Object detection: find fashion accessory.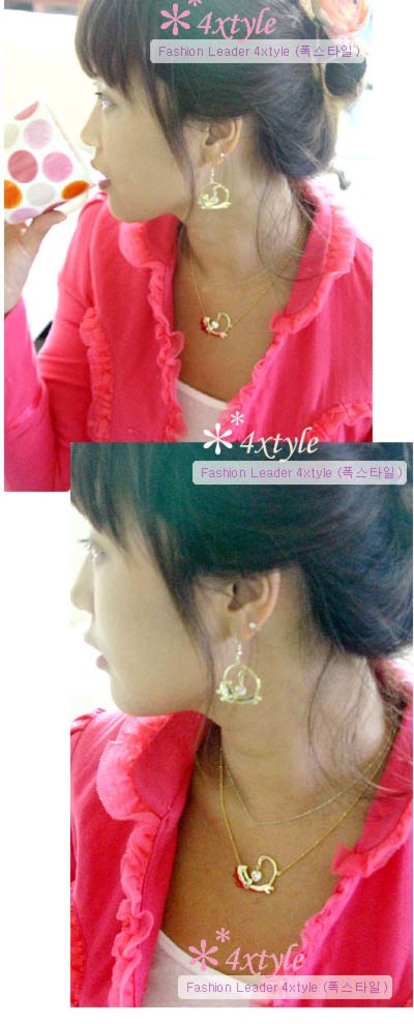
pyautogui.locateOnScreen(186, 239, 298, 341).
